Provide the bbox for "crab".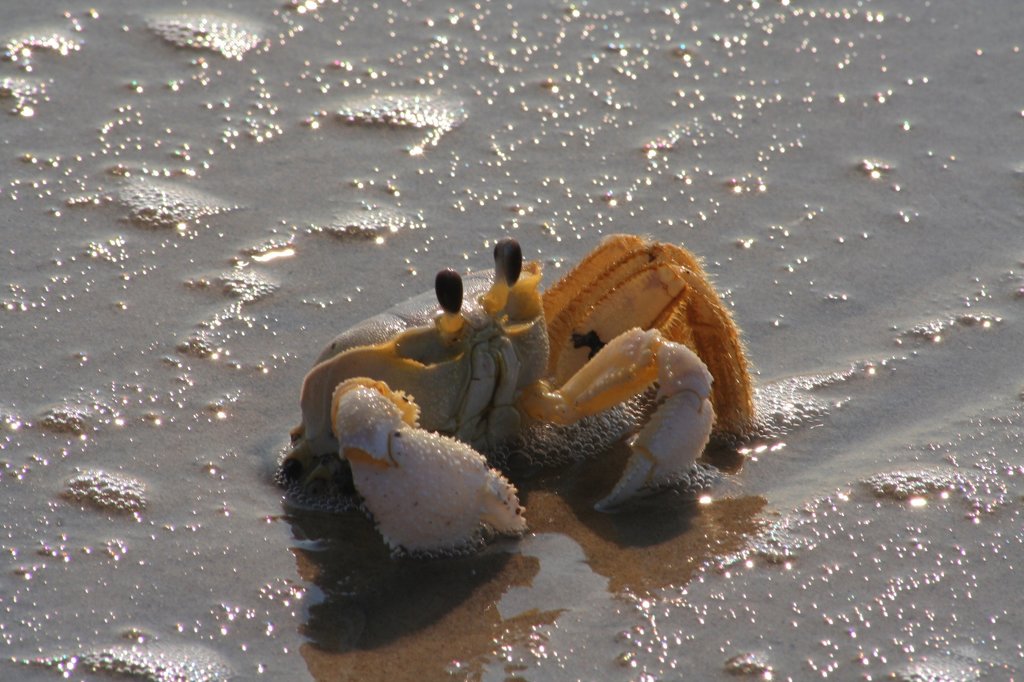
region(276, 230, 757, 553).
